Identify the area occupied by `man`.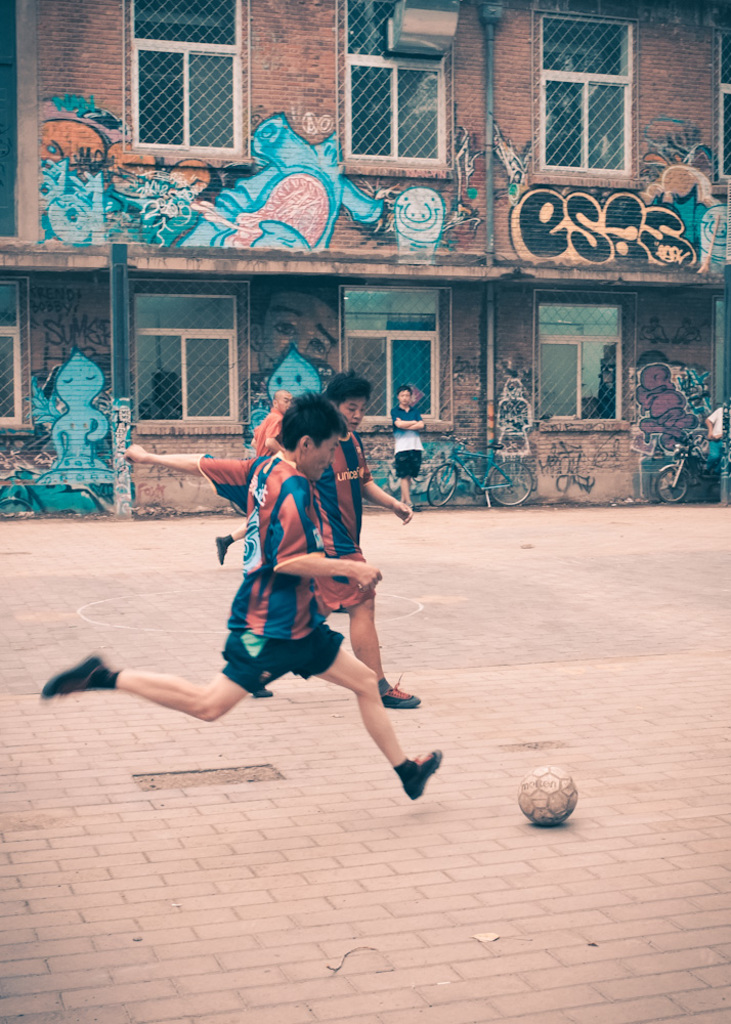
Area: (left=212, top=389, right=296, bottom=561).
